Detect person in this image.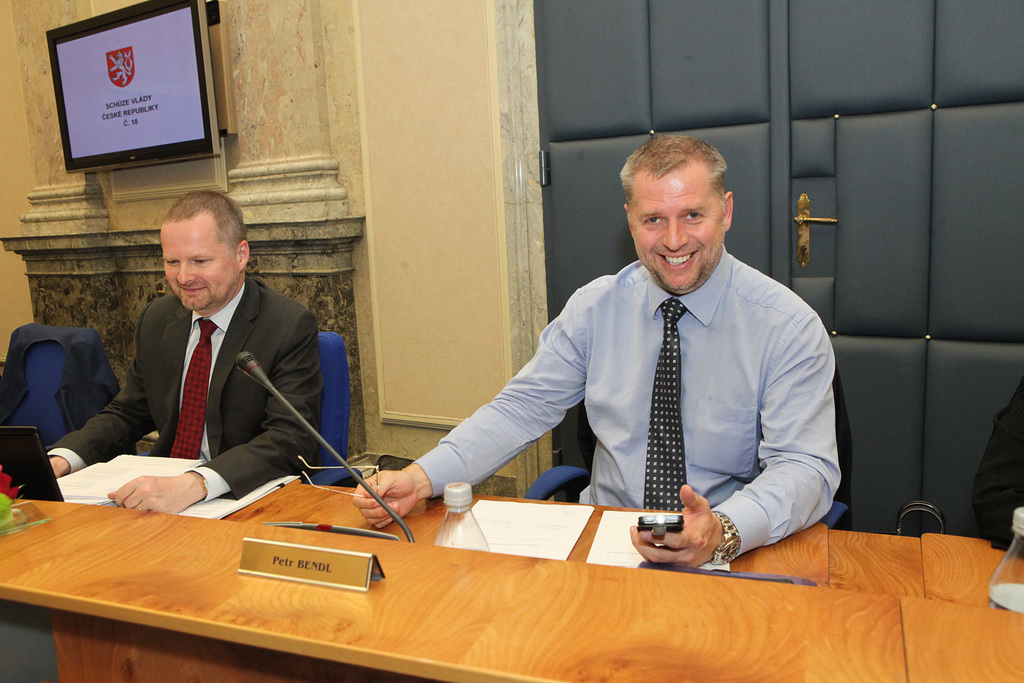
Detection: 106 155 335 528.
